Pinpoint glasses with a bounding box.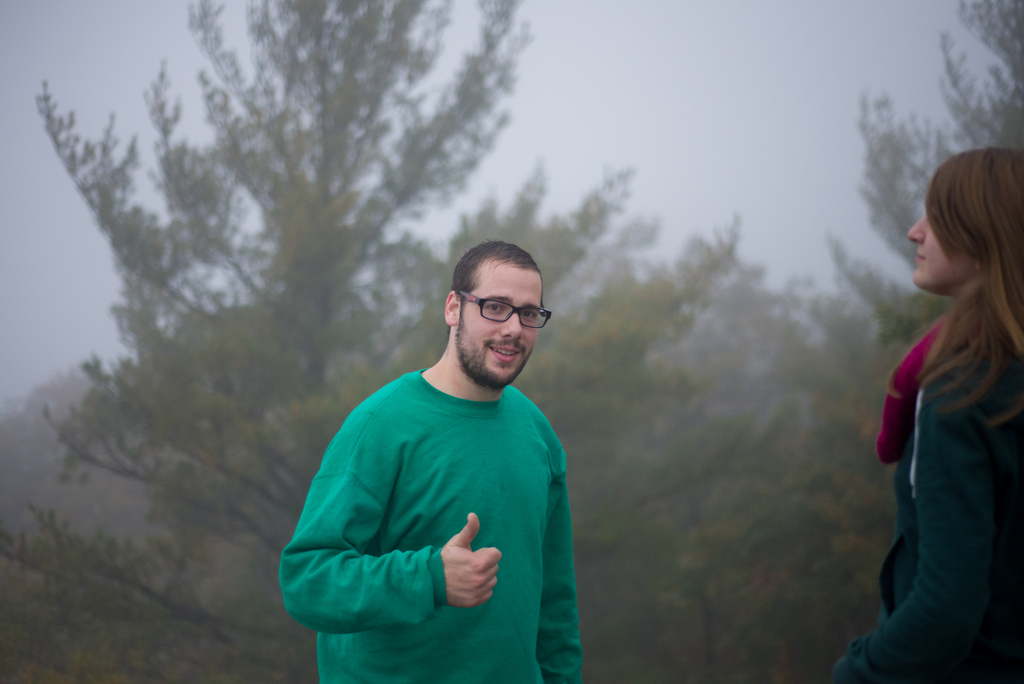
(459,284,552,329).
